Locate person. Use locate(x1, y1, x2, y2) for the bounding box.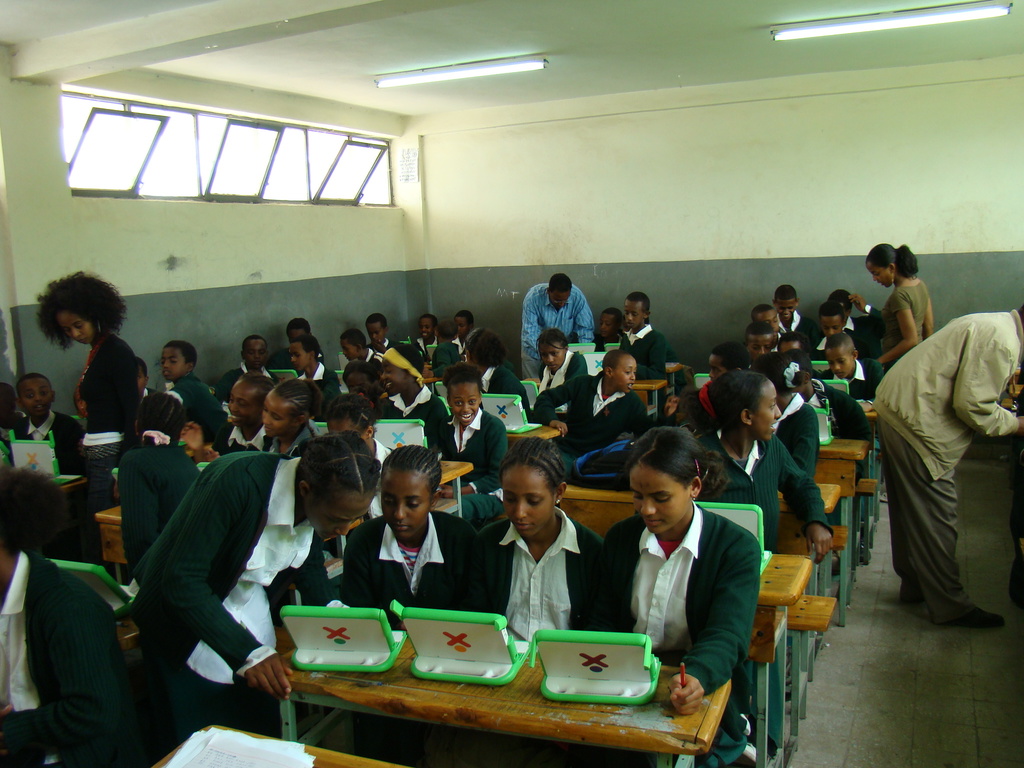
locate(777, 278, 804, 334).
